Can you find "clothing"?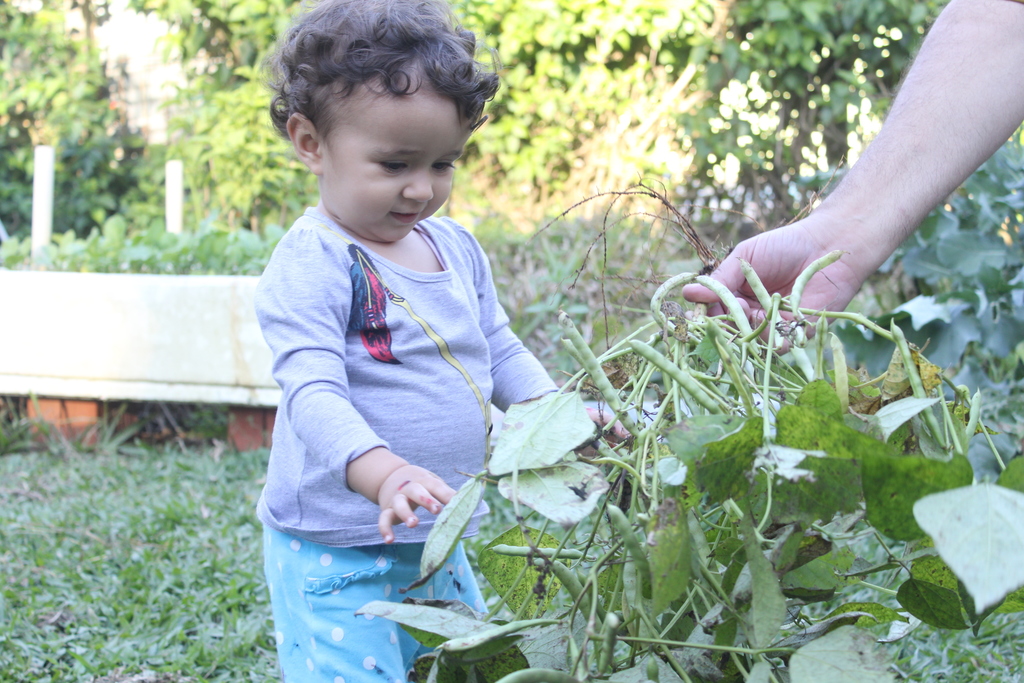
Yes, bounding box: <box>256,119,541,611</box>.
